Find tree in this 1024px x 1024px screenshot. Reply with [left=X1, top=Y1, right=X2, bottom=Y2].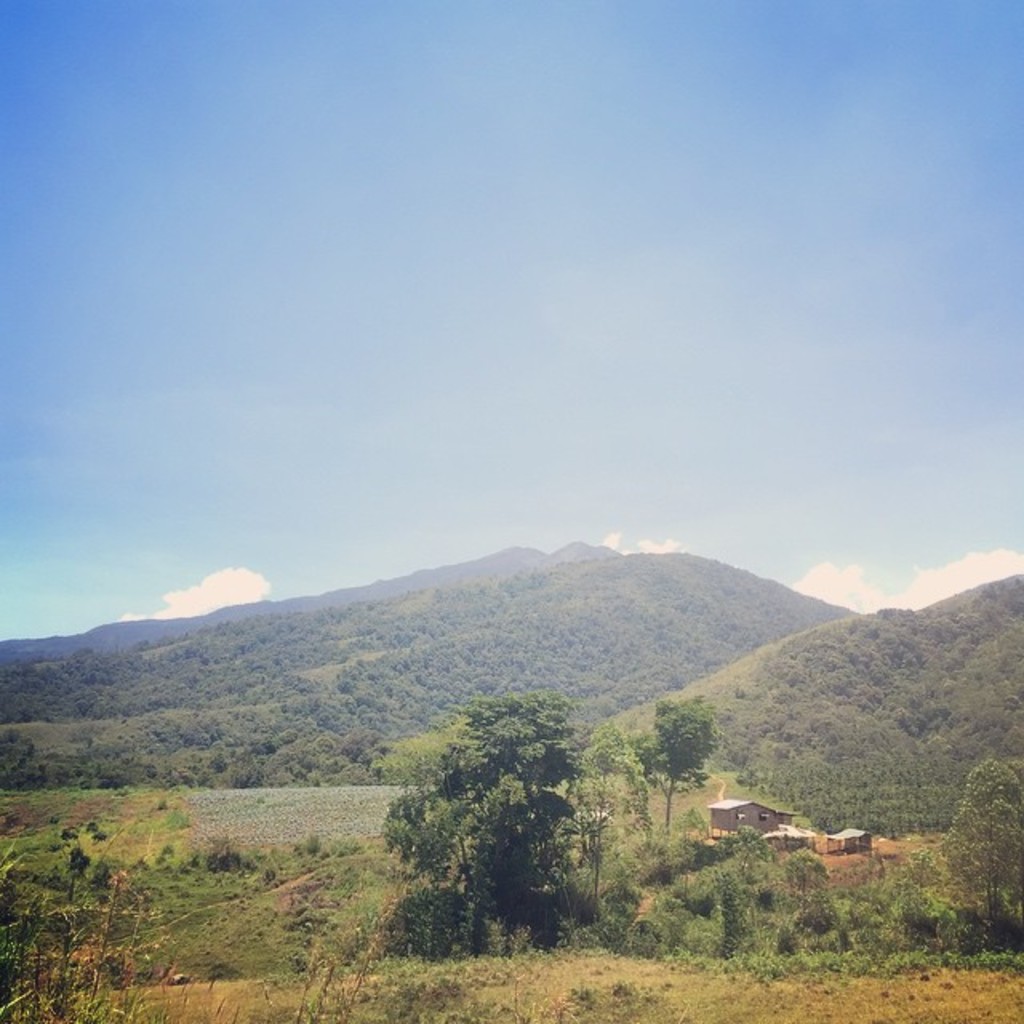
[left=390, top=677, right=646, bottom=952].
